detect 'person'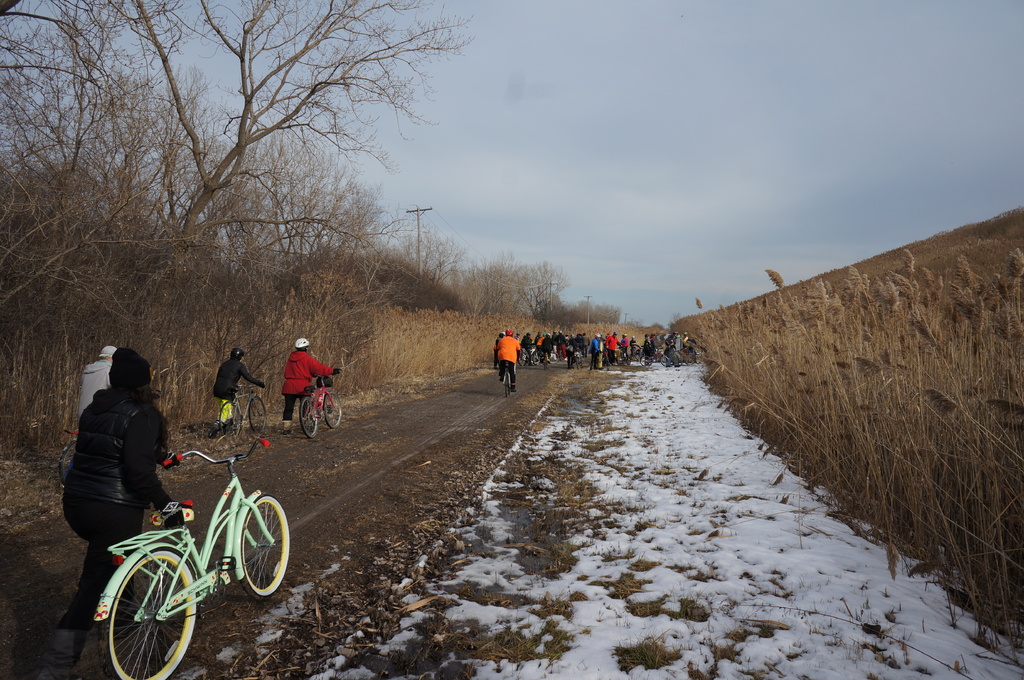
(x1=67, y1=340, x2=122, y2=425)
